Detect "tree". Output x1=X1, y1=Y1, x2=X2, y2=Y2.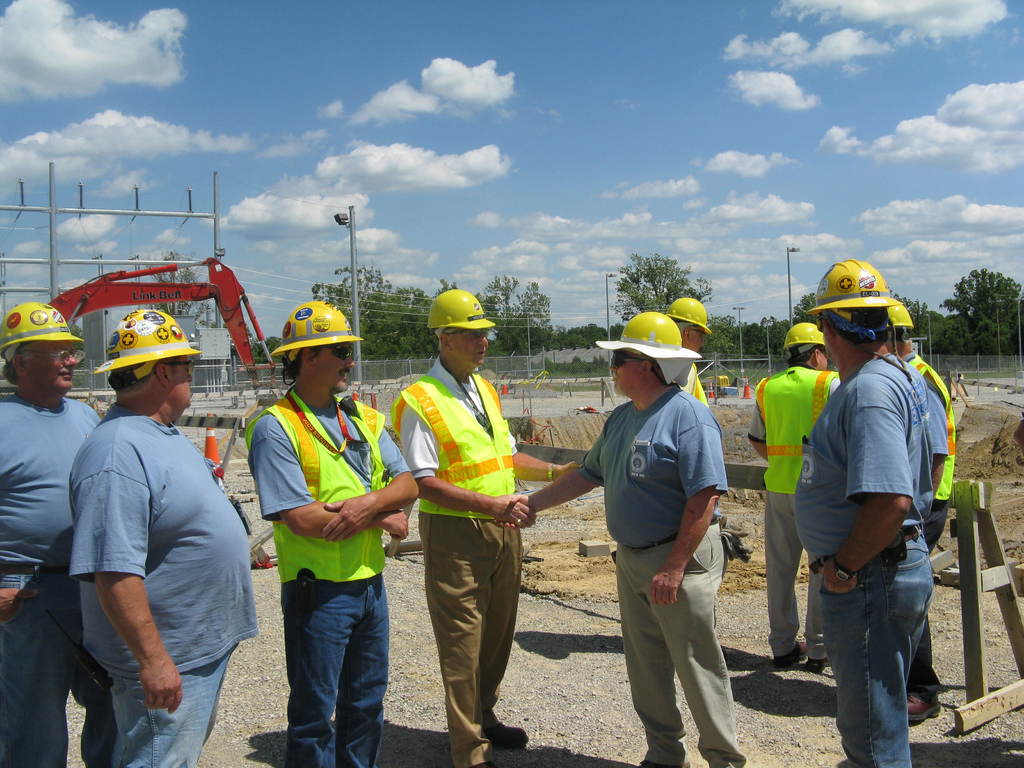
x1=698, y1=321, x2=739, y2=367.
